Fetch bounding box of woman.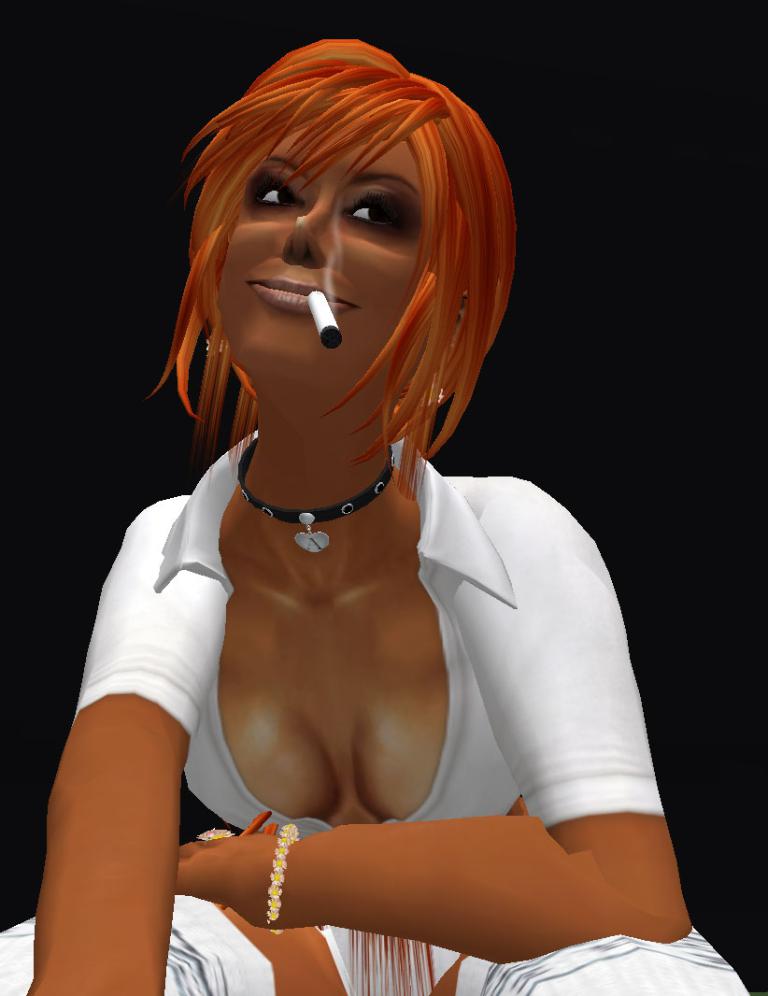
Bbox: select_region(0, 36, 755, 995).
